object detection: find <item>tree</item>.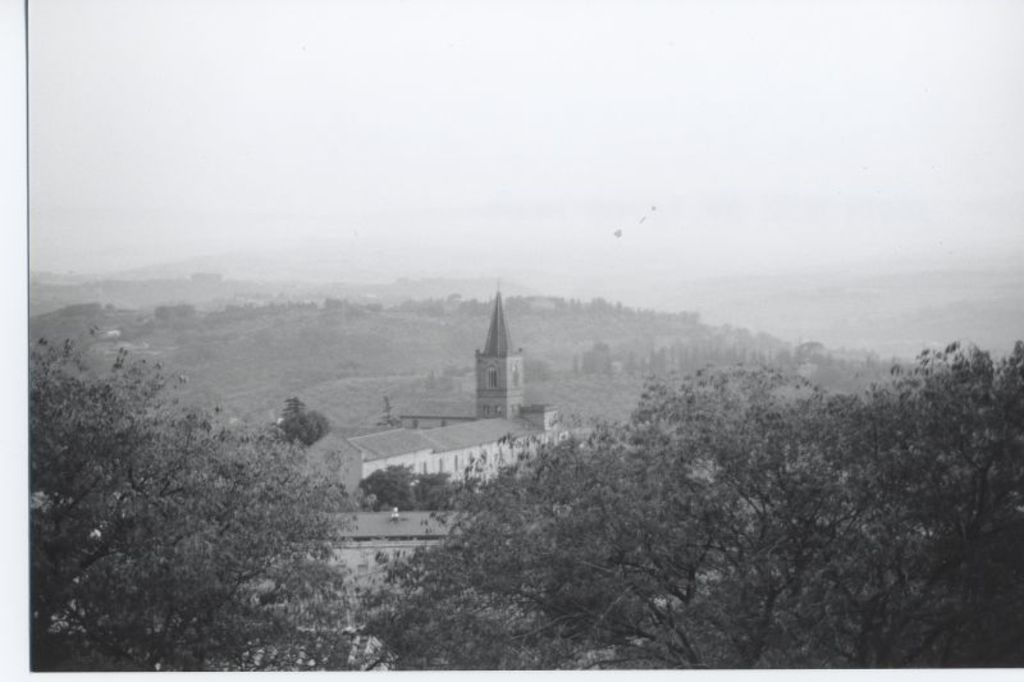
region(836, 297, 1023, 596).
